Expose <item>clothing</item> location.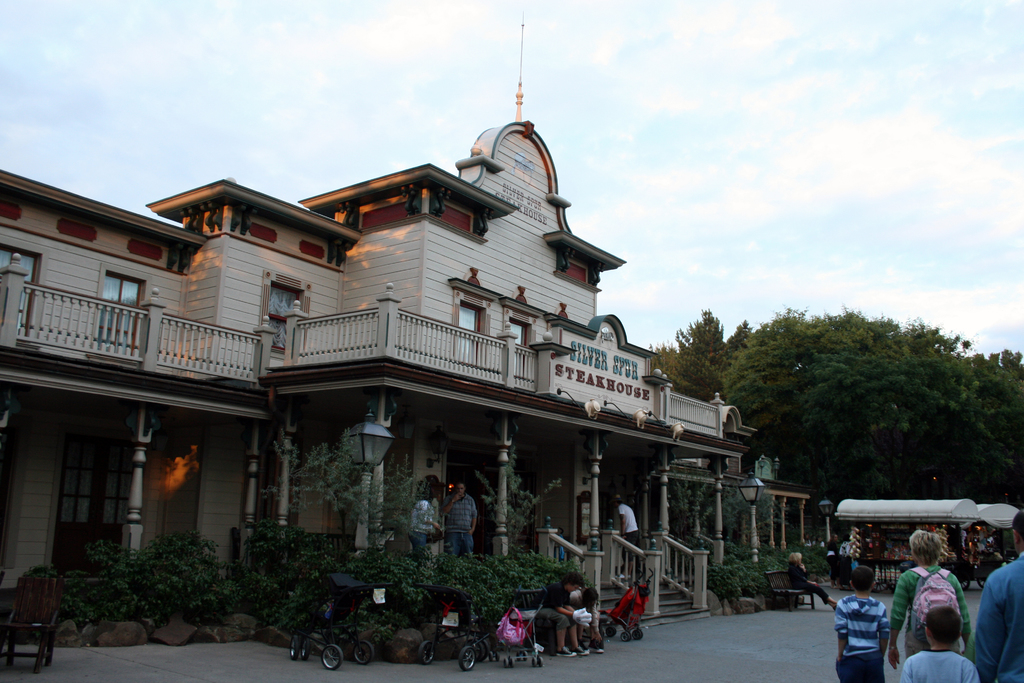
Exposed at <region>559, 533, 564, 558</region>.
